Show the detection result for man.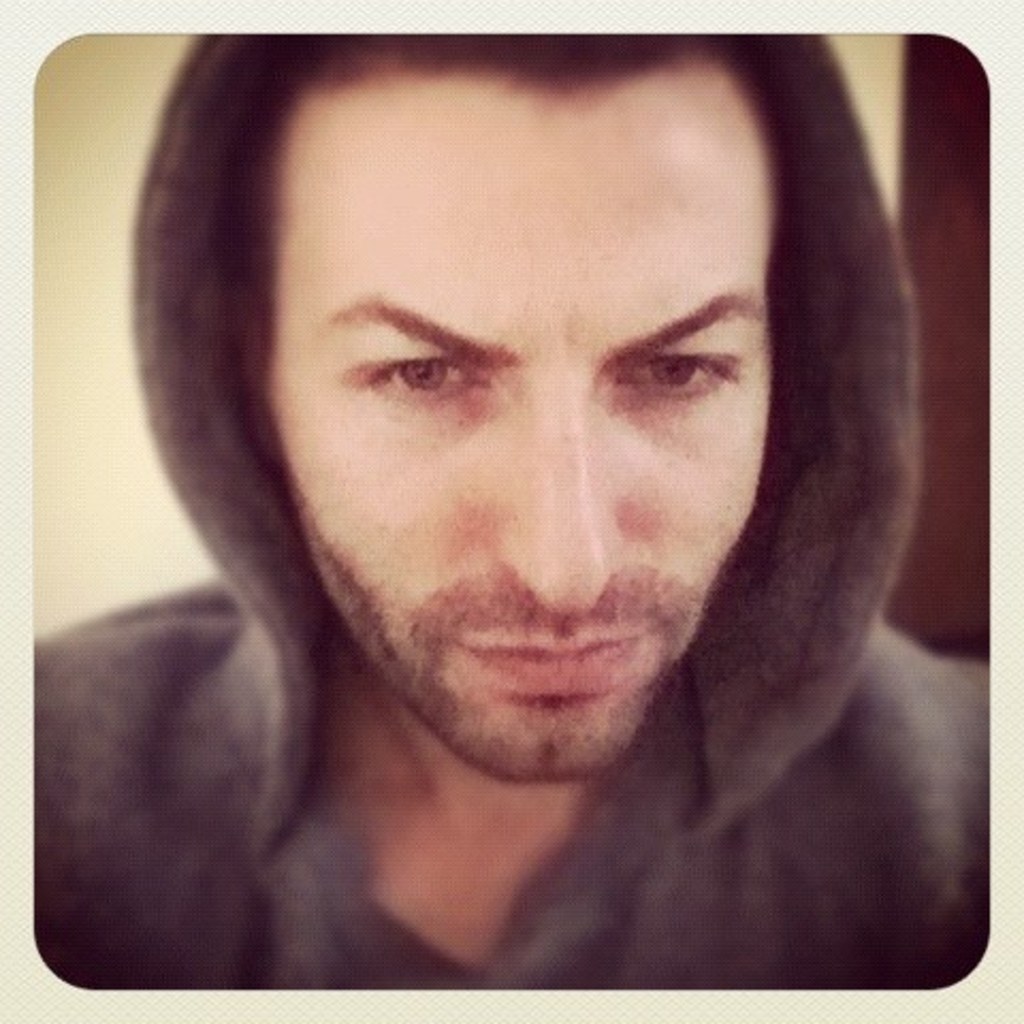
bbox(36, 34, 988, 992).
